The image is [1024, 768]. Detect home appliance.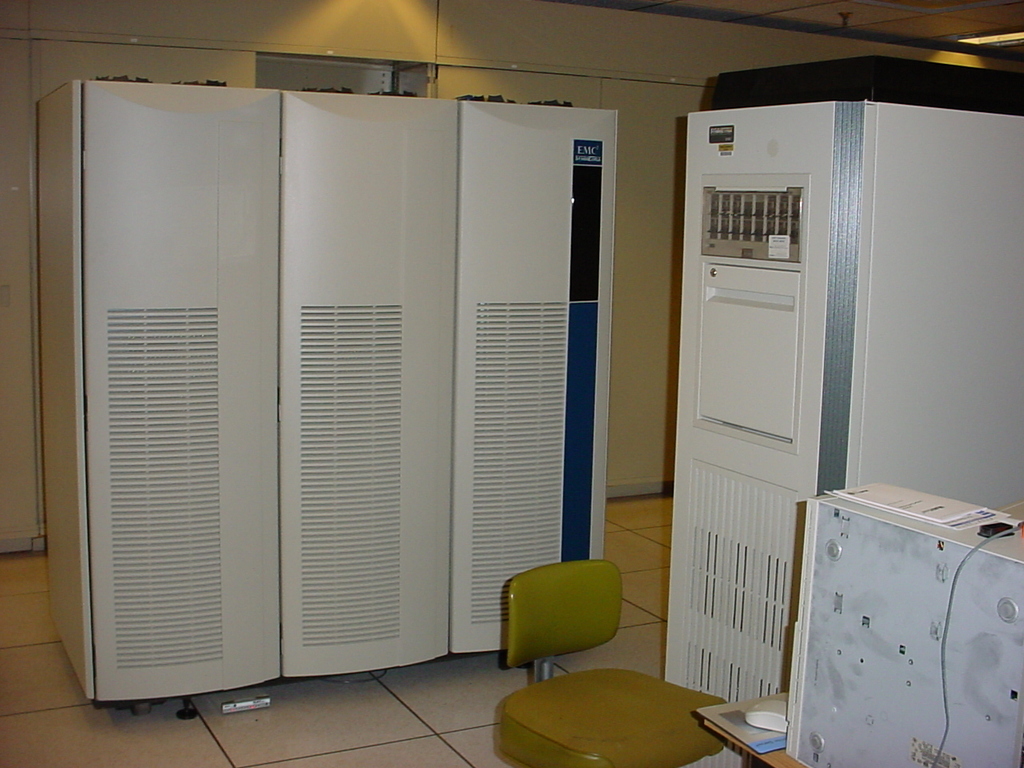
Detection: 778 482 1020 767.
